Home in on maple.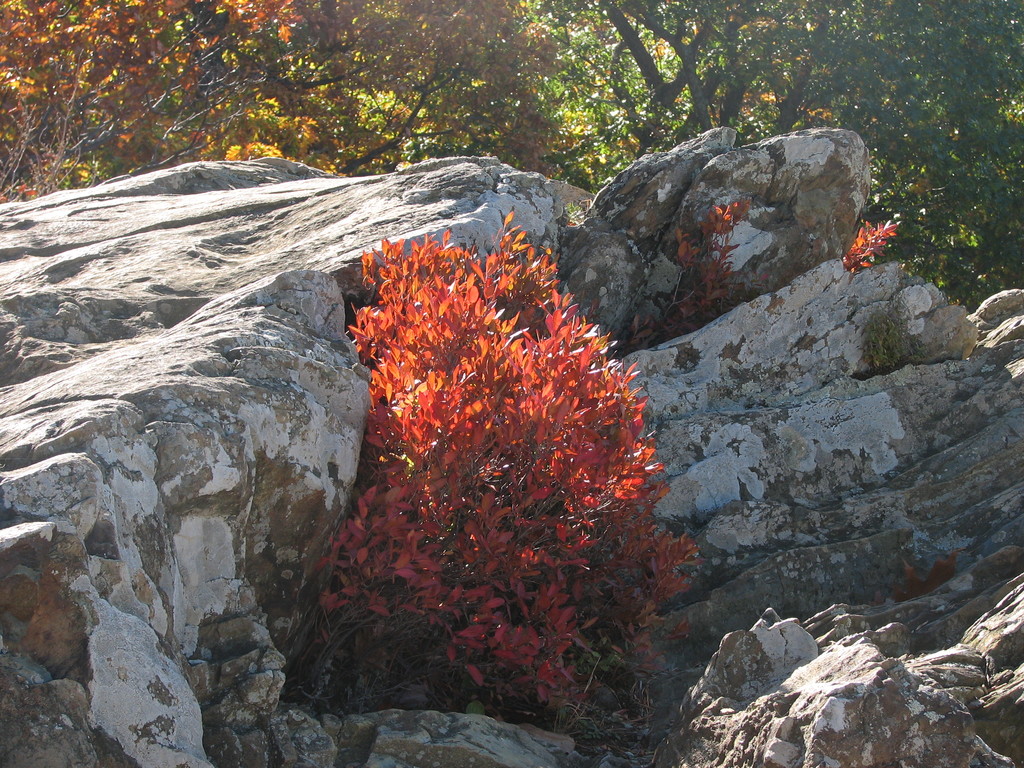
Homed in at [0, 0, 305, 207].
